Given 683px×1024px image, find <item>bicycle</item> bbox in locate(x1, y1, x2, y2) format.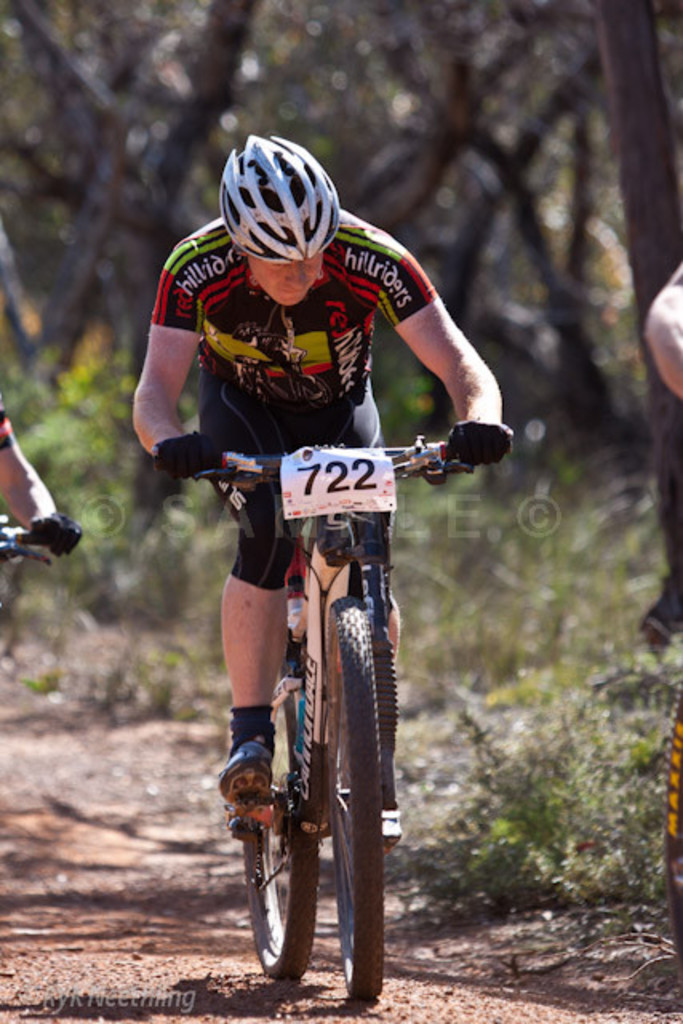
locate(198, 462, 478, 1000).
